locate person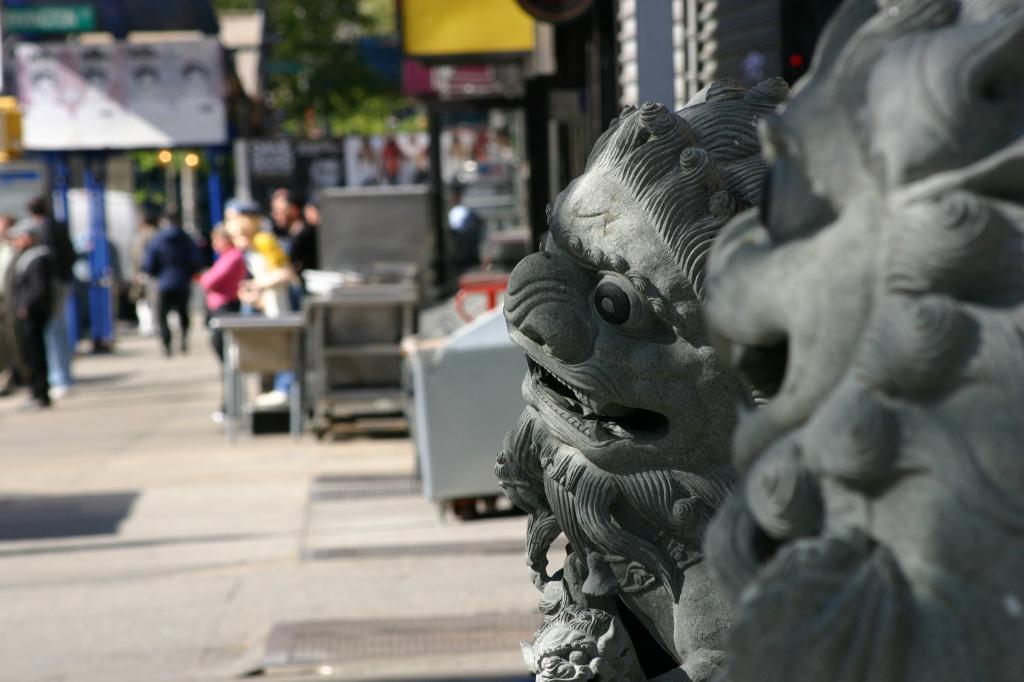
[192, 228, 244, 420]
